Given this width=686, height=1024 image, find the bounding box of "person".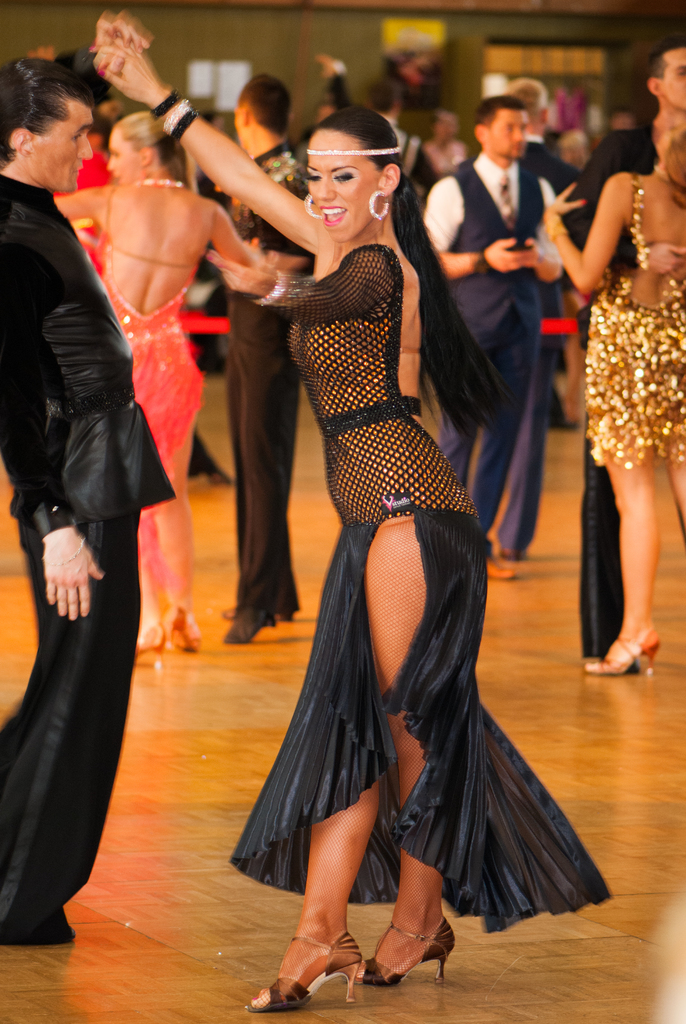
x1=0 y1=57 x2=173 y2=944.
